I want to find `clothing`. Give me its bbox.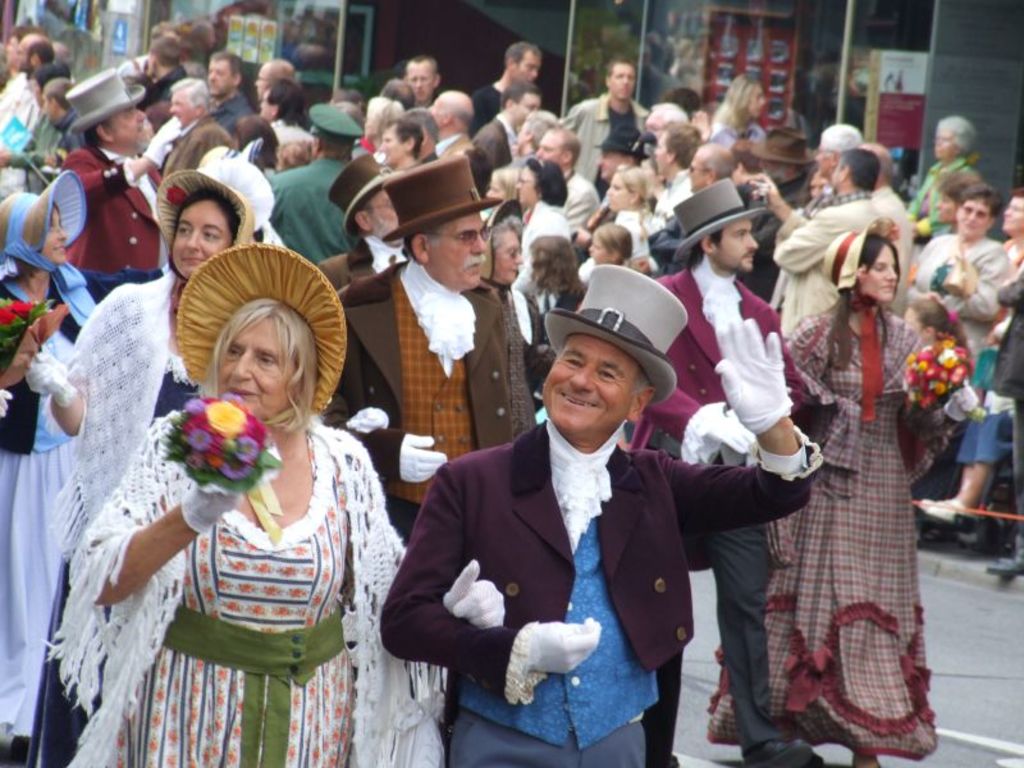
[x1=0, y1=82, x2=20, y2=113].
